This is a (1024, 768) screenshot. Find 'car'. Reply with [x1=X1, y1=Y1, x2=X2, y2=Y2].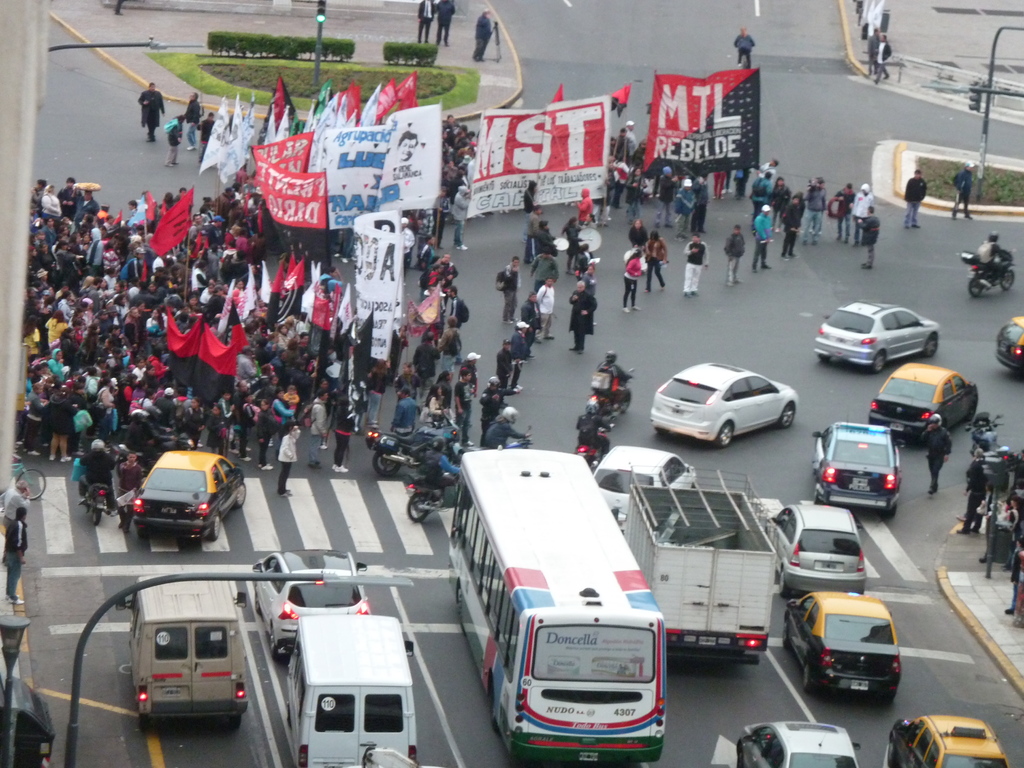
[x1=652, y1=360, x2=801, y2=446].
